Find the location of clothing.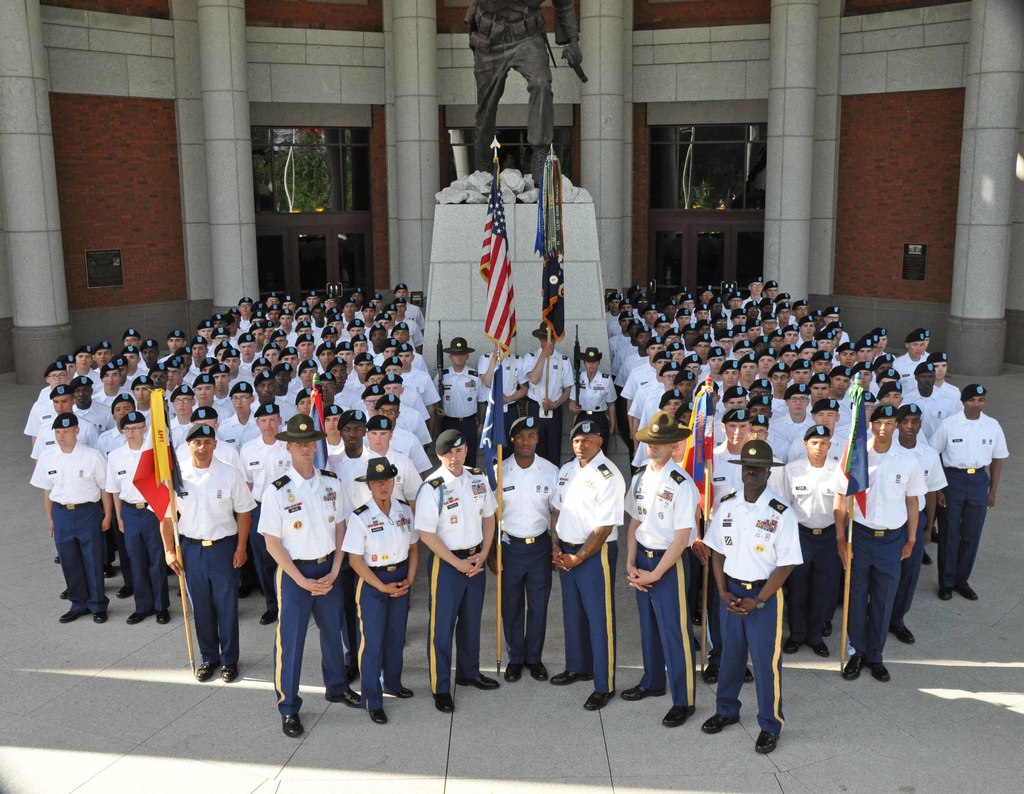
Location: select_region(631, 458, 703, 701).
